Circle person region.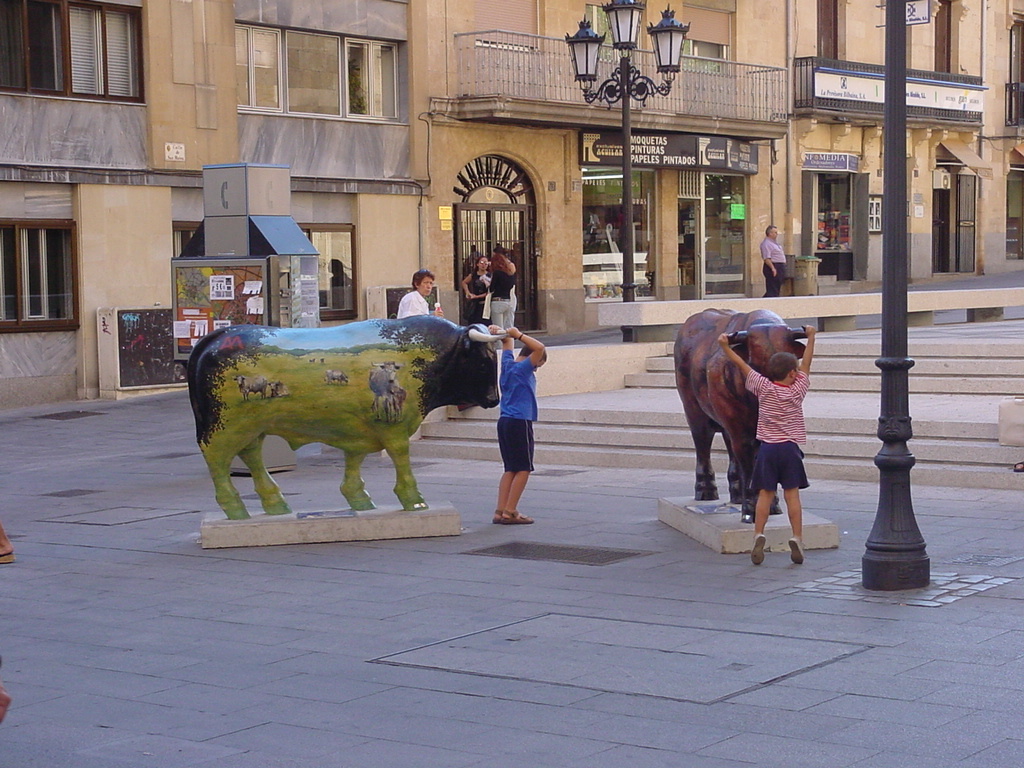
Region: x1=762 y1=228 x2=790 y2=295.
